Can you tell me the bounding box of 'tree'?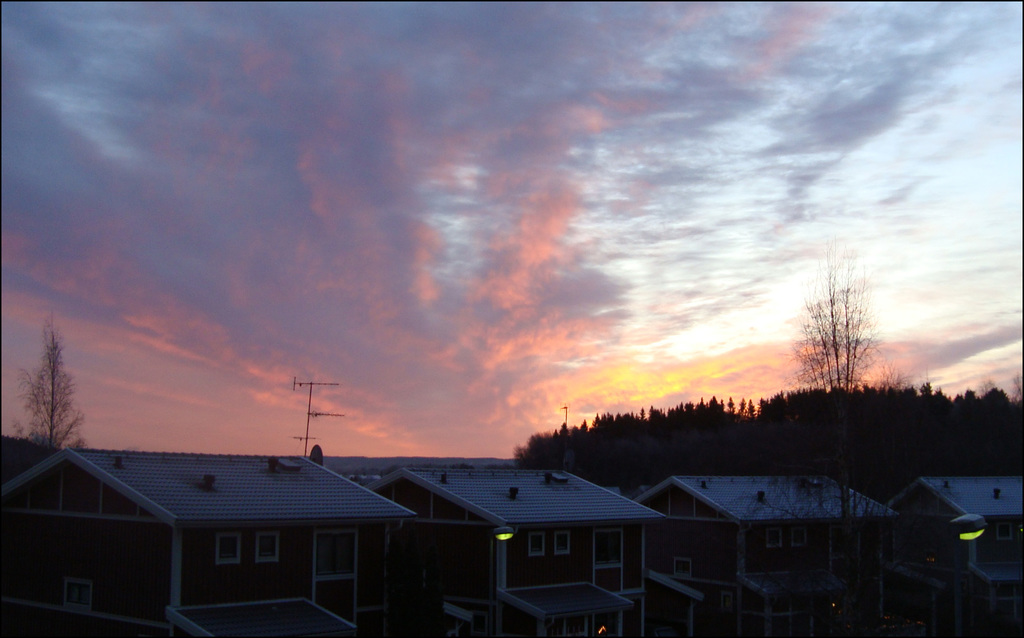
<box>796,249,886,385</box>.
